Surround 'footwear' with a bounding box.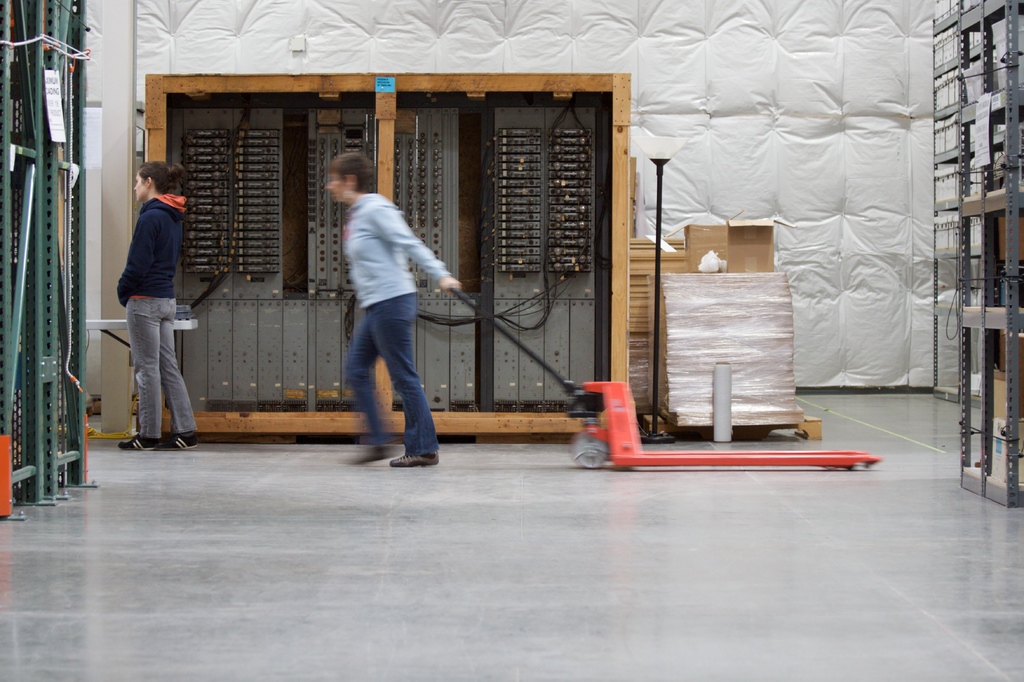
left=387, top=448, right=440, bottom=469.
